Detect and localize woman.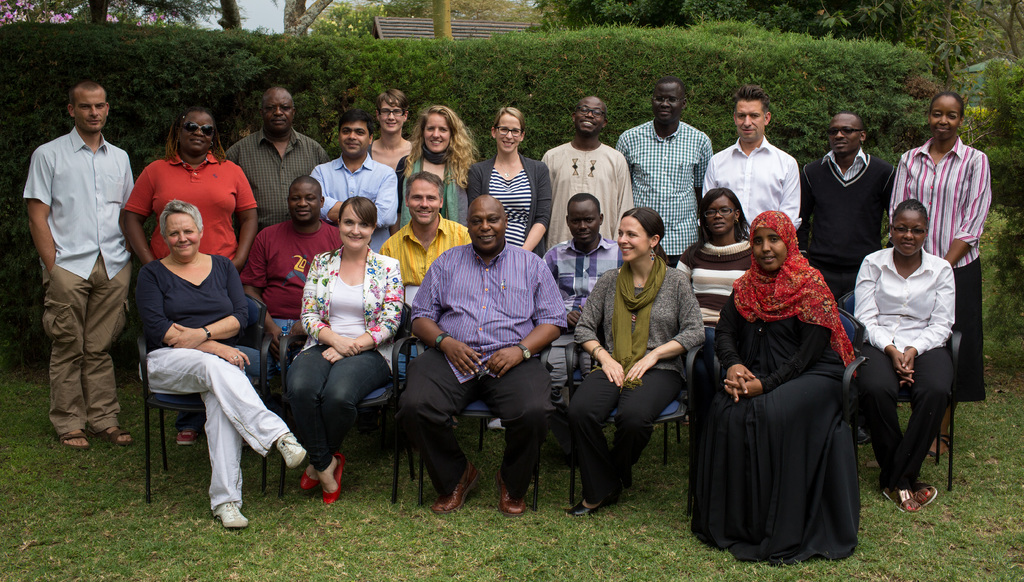
Localized at bbox=[134, 200, 307, 528].
